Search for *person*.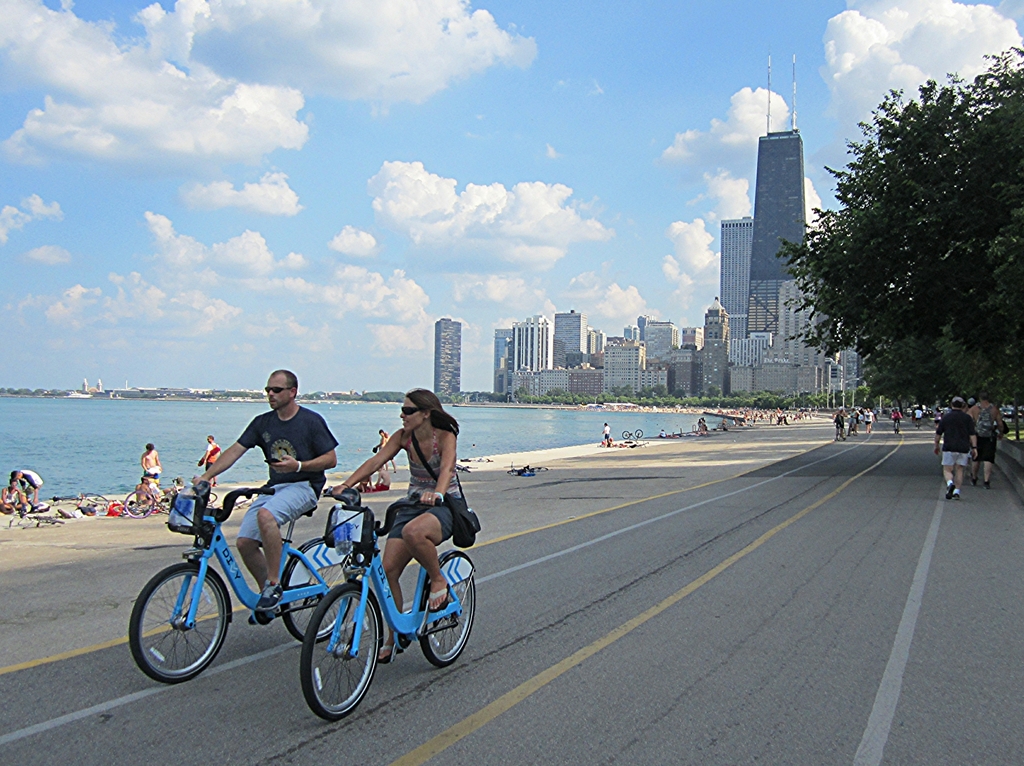
Found at box(912, 409, 920, 431).
